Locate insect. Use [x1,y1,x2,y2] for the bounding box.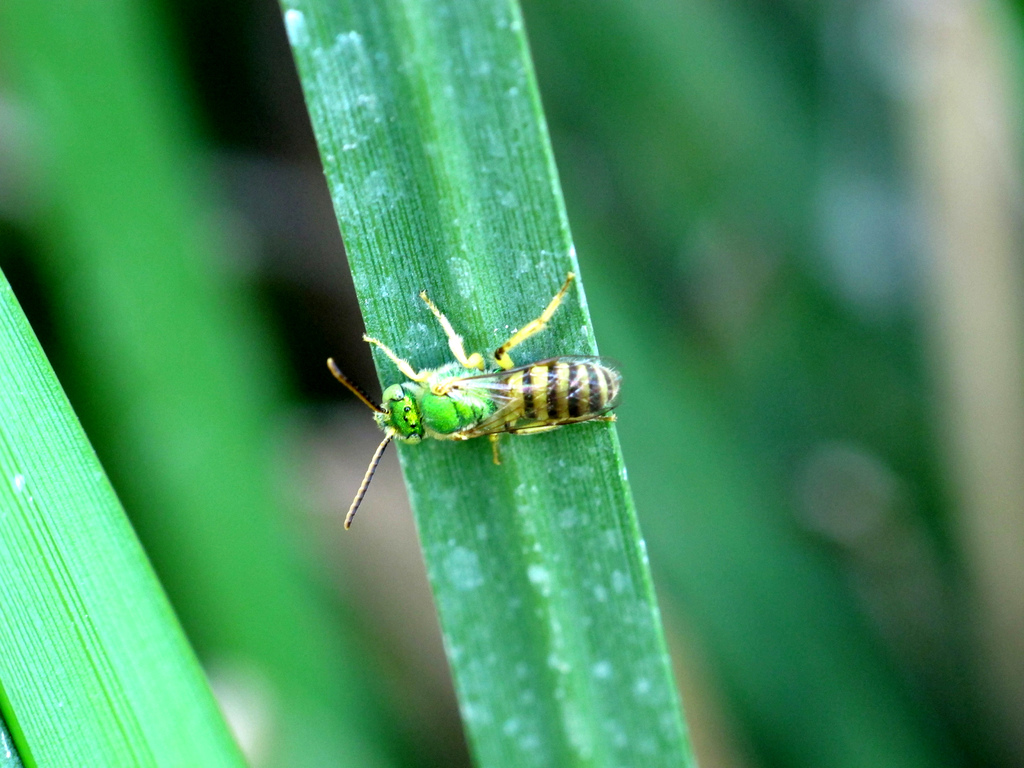
[327,278,626,532].
